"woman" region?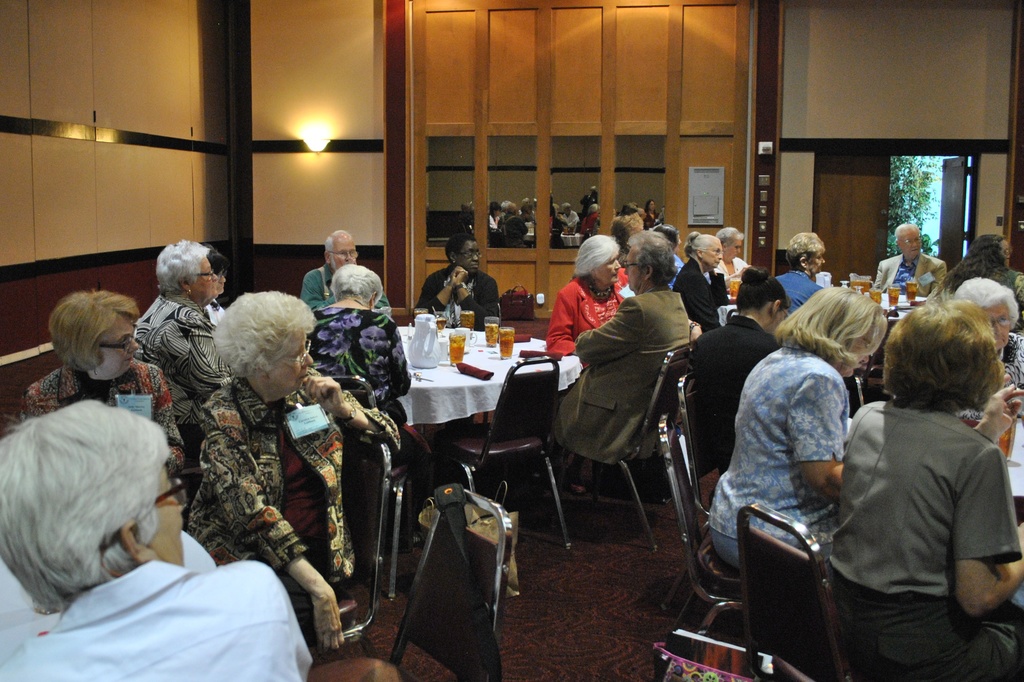
rect(671, 227, 731, 336)
